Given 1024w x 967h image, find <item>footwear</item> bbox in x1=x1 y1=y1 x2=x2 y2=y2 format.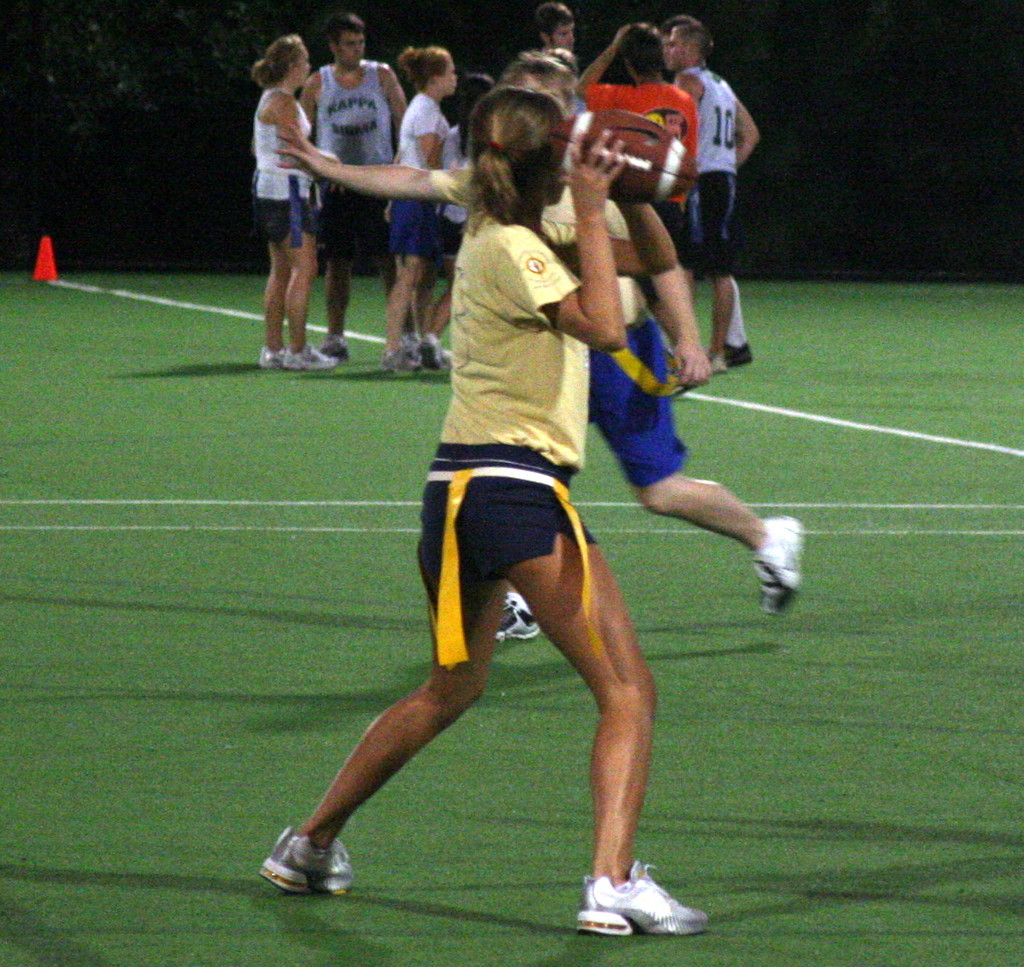
x1=726 y1=341 x2=753 y2=366.
